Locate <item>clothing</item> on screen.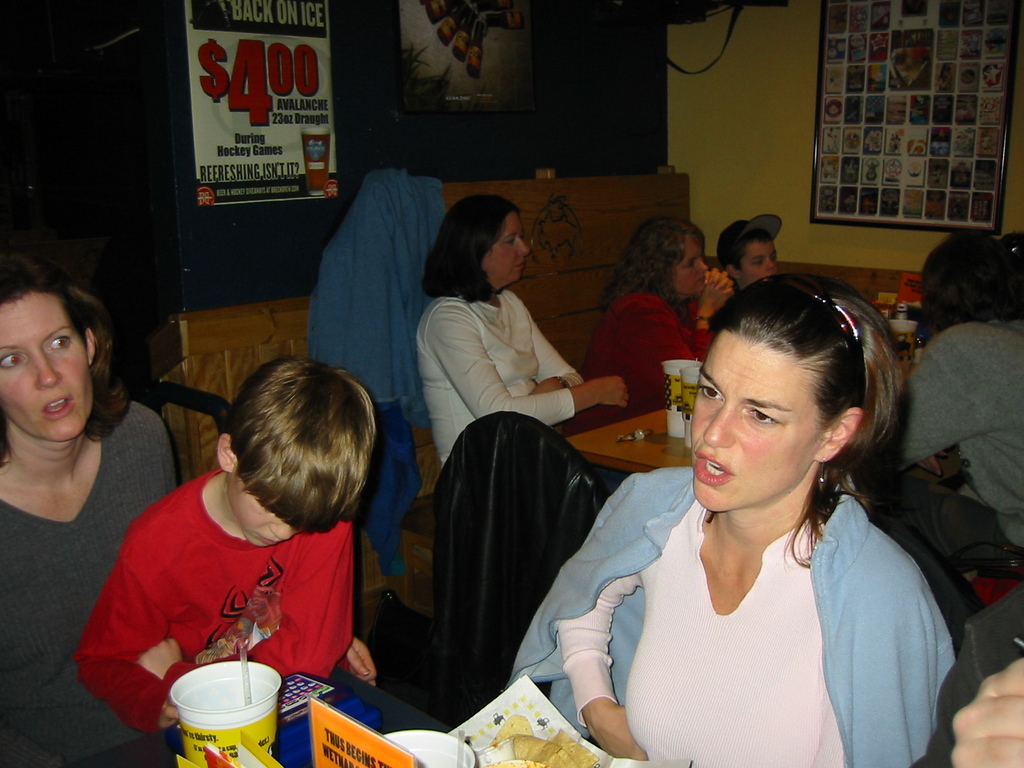
On screen at 312, 171, 445, 426.
